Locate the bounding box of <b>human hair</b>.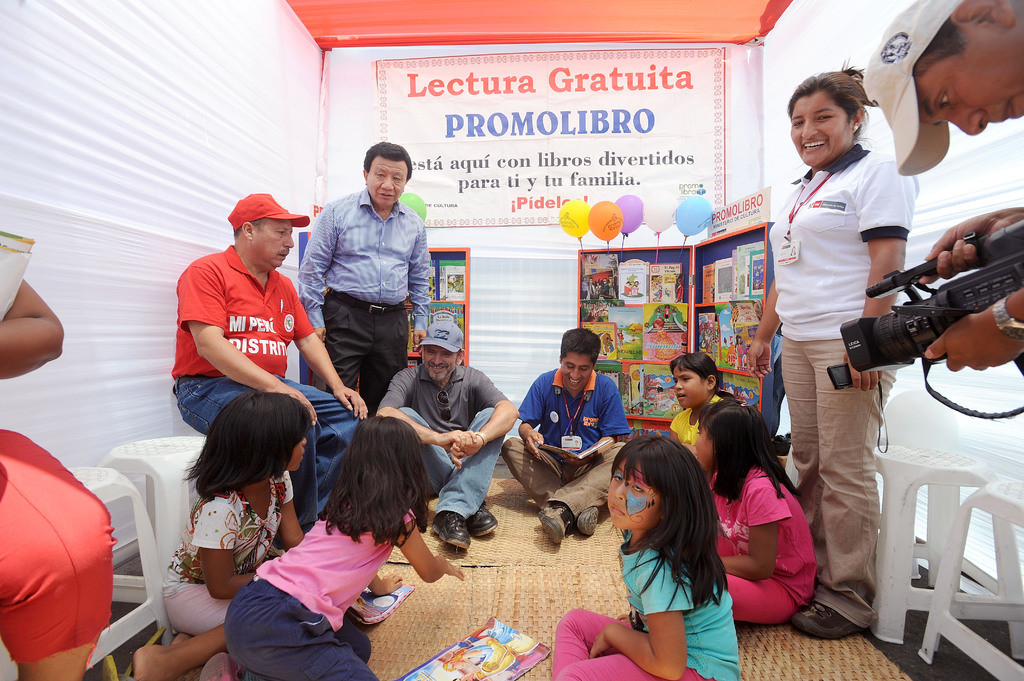
Bounding box: left=318, top=412, right=428, bottom=546.
